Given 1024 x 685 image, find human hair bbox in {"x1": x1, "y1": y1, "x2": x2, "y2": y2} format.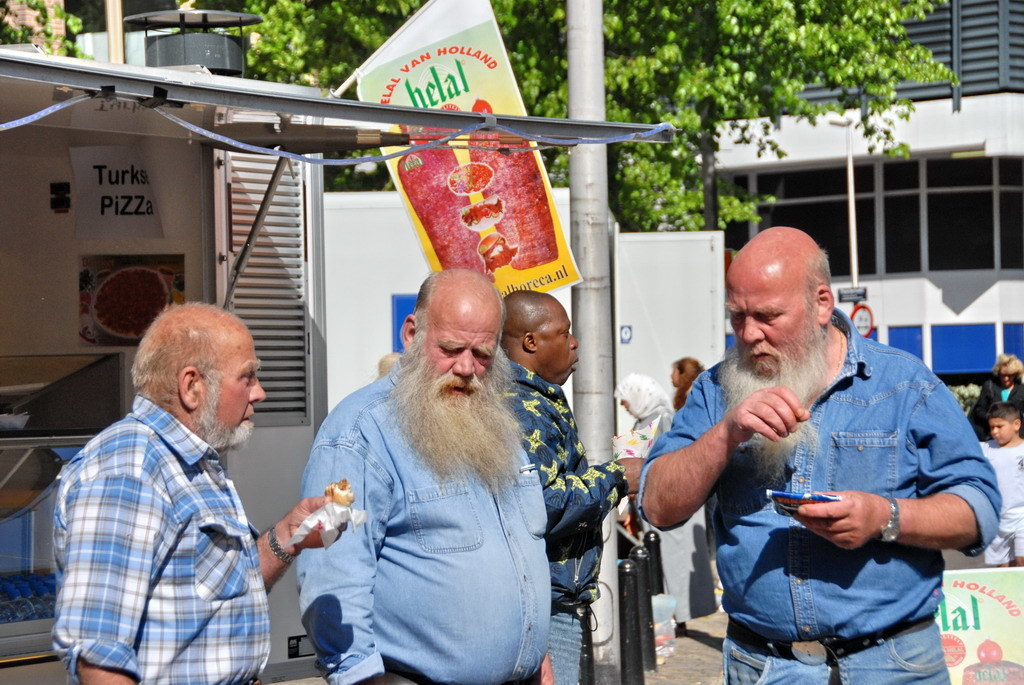
{"x1": 986, "y1": 397, "x2": 1022, "y2": 424}.
